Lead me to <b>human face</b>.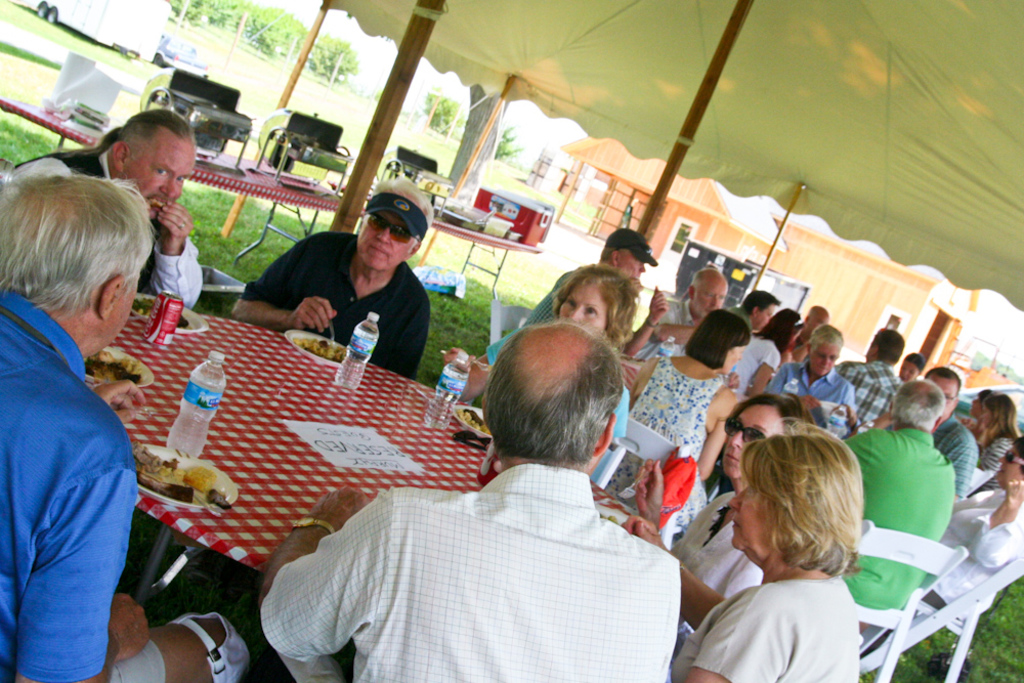
Lead to box=[993, 442, 1021, 484].
